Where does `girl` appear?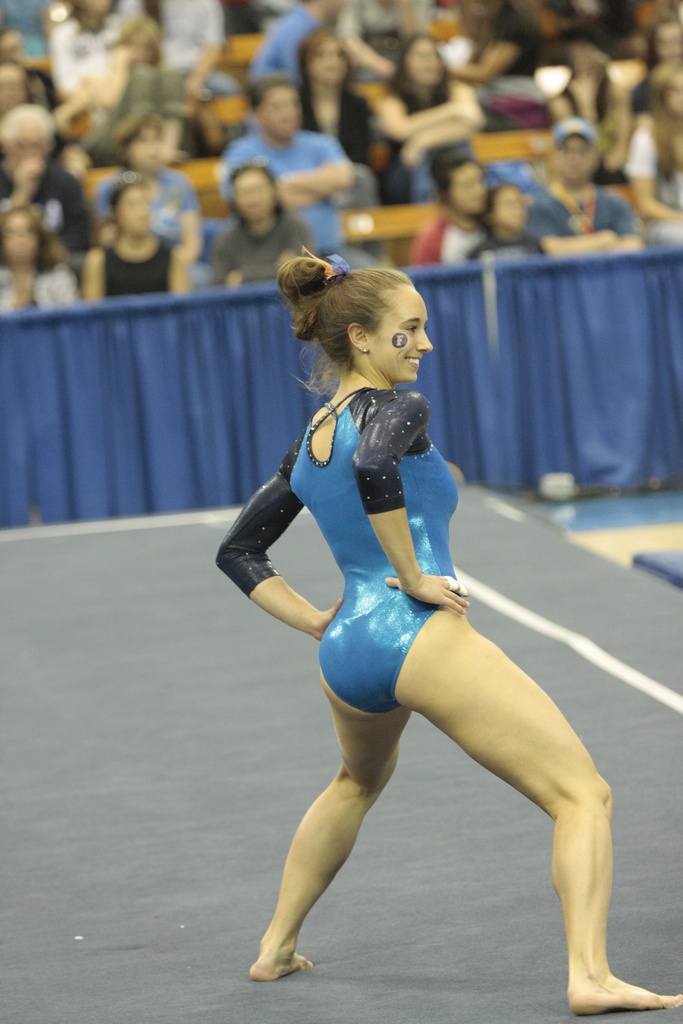
Appears at 213/245/682/1022.
